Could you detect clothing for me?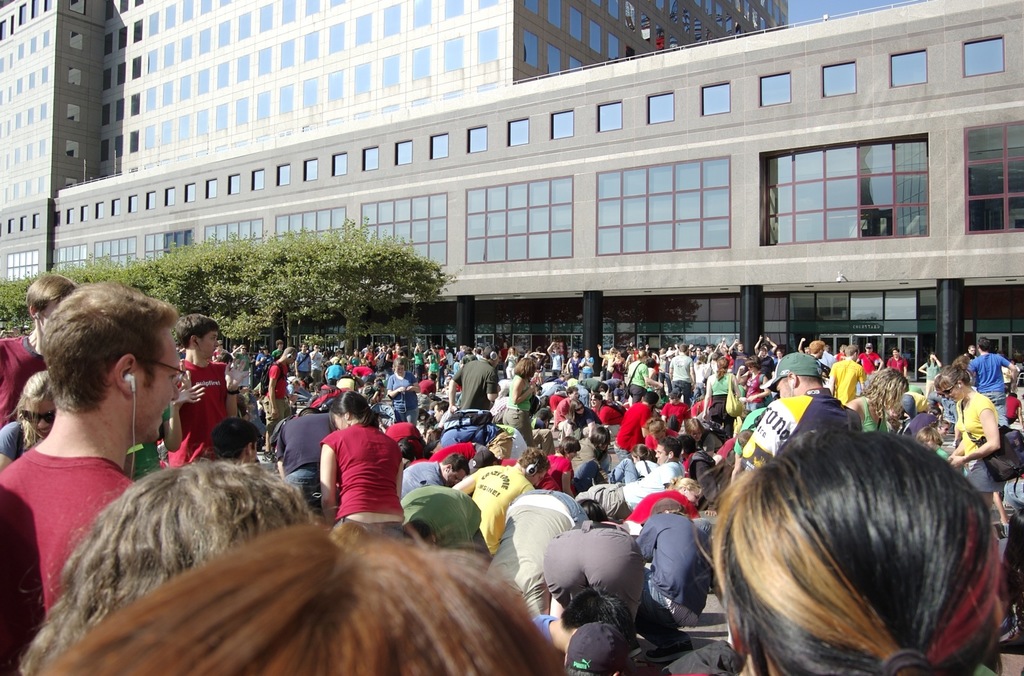
Detection result: Rect(460, 361, 497, 417).
